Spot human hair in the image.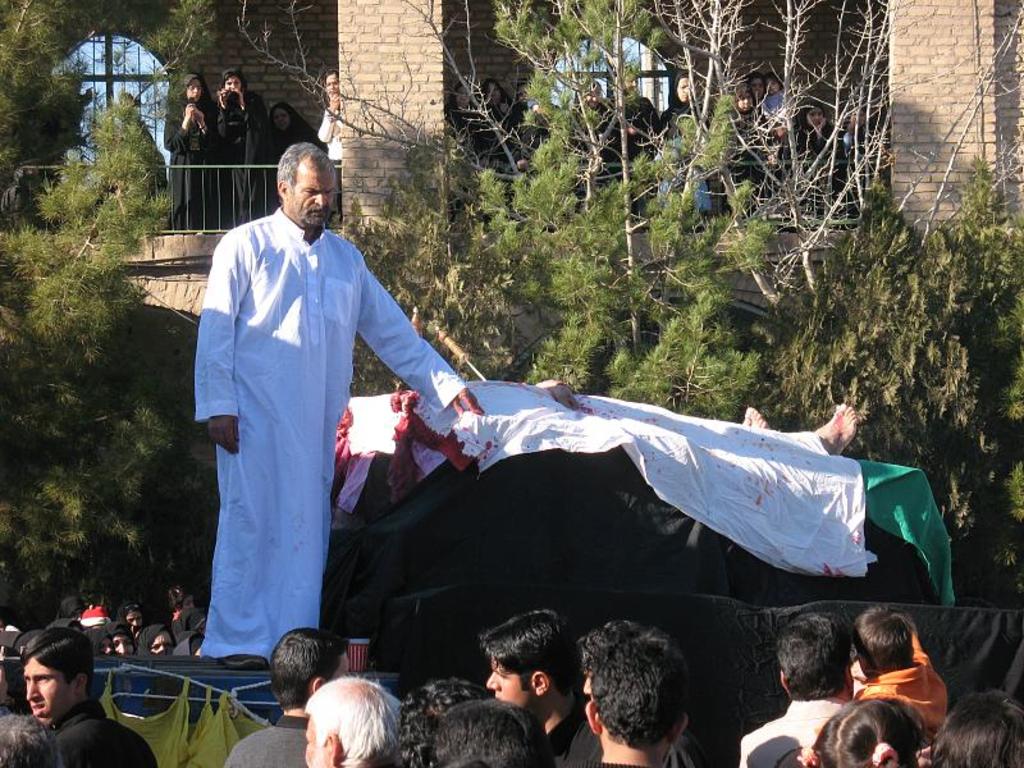
human hair found at 430 696 558 767.
